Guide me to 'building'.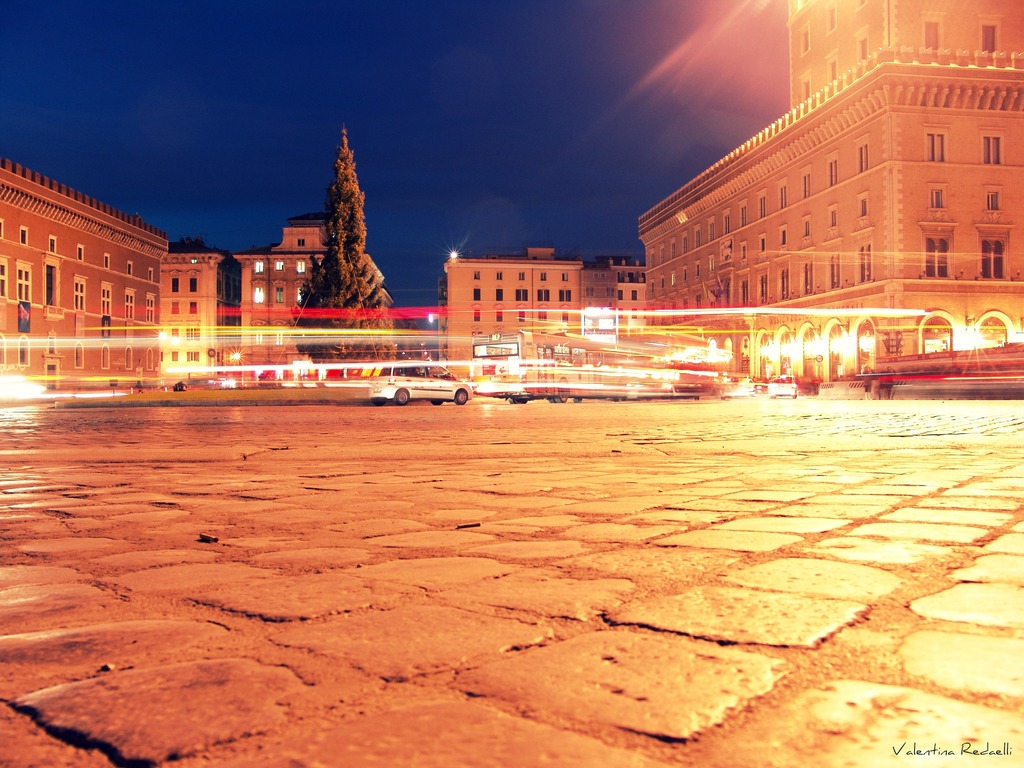
Guidance: 631,38,1013,330.
